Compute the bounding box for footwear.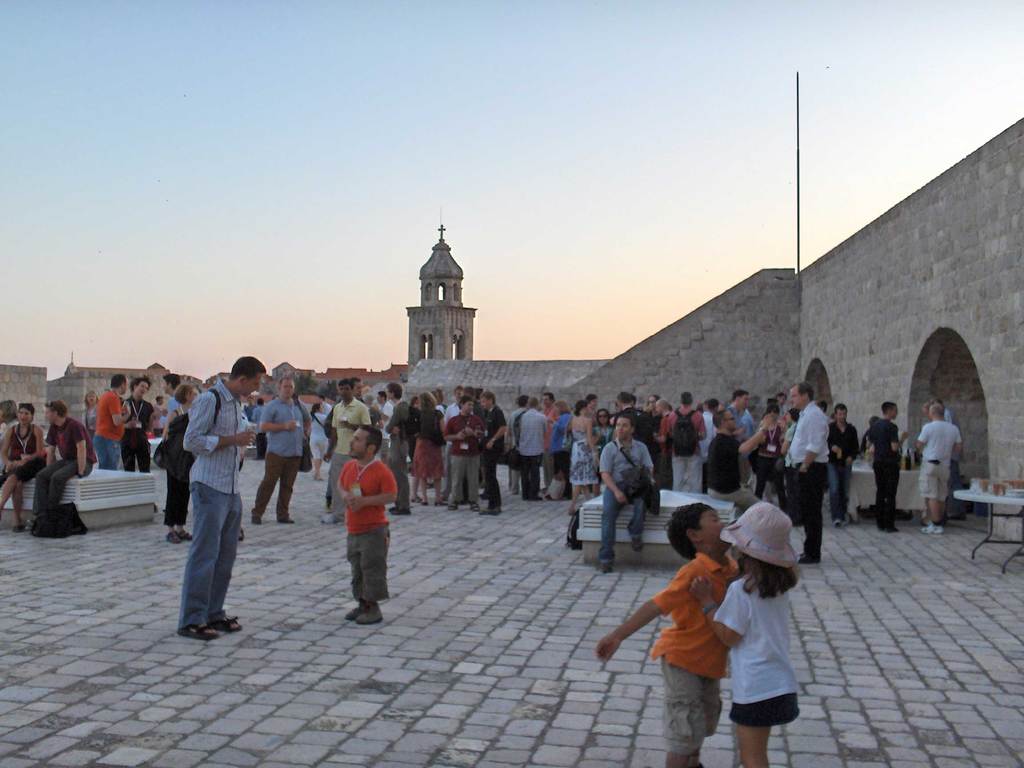
(835,512,851,528).
